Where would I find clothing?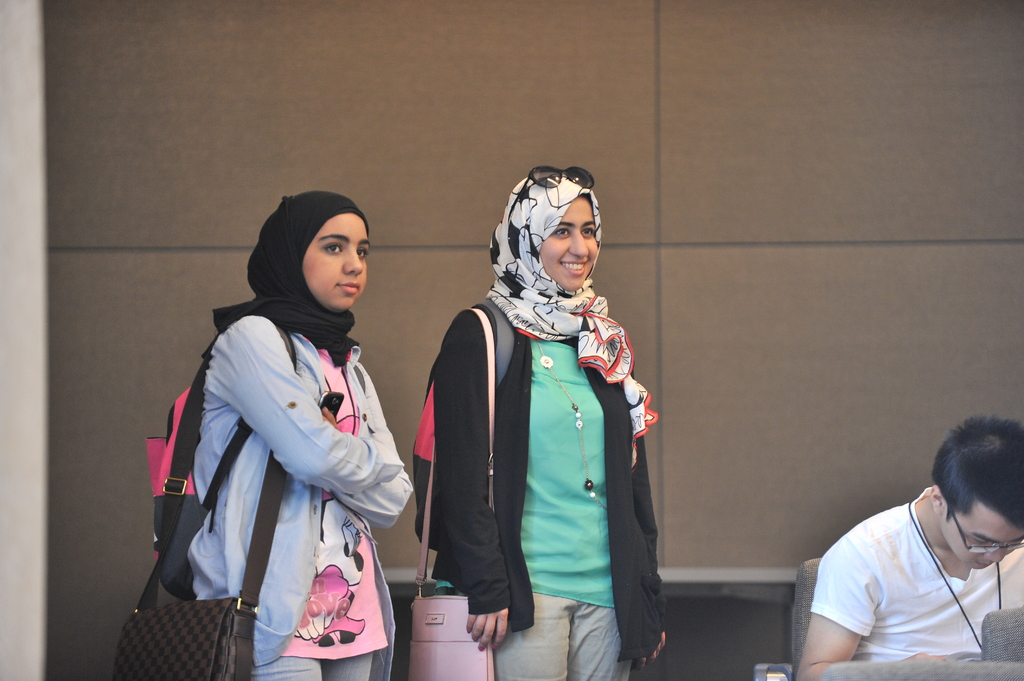
At left=801, top=492, right=1019, bottom=668.
